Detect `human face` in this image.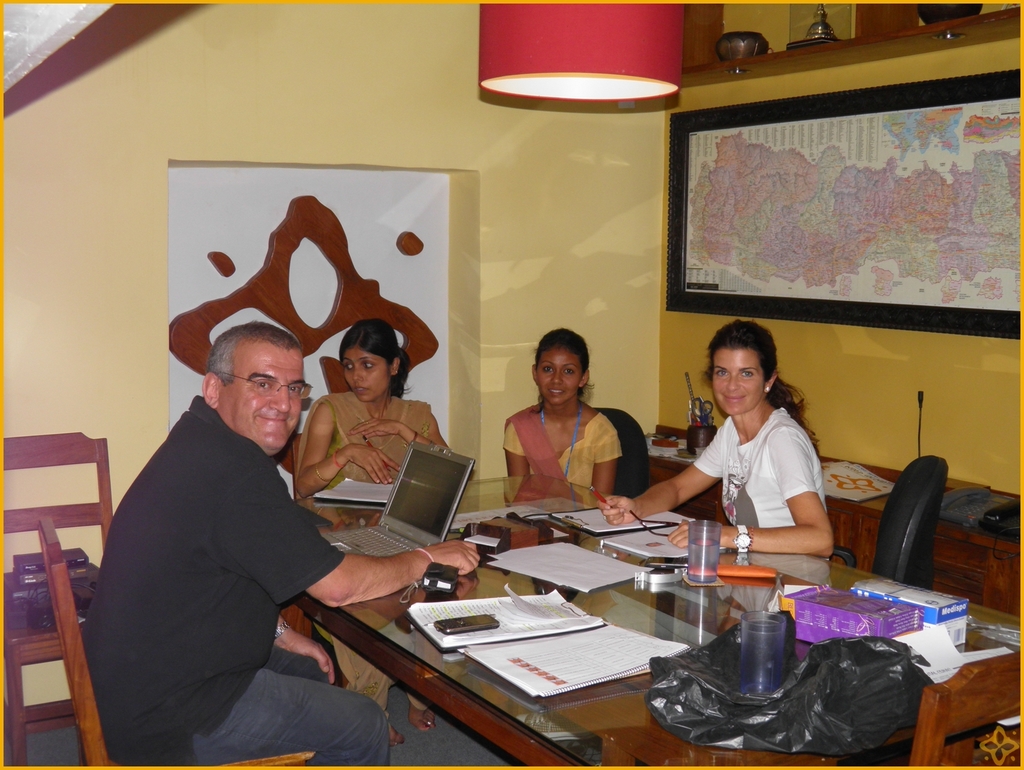
Detection: region(703, 346, 763, 415).
